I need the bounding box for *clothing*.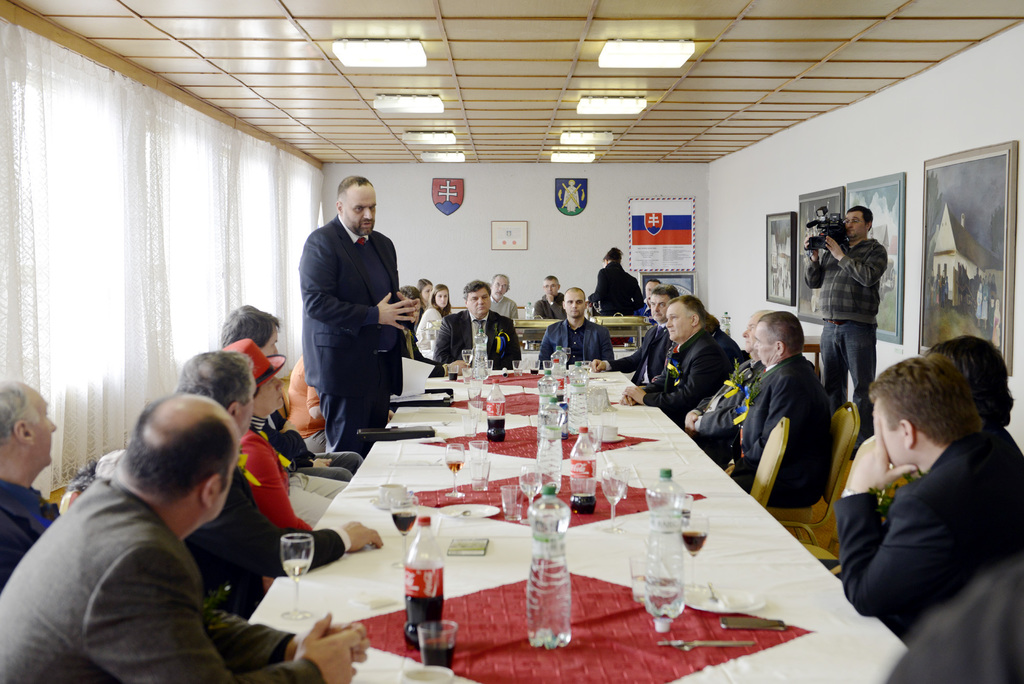
Here it is: [253, 385, 356, 474].
